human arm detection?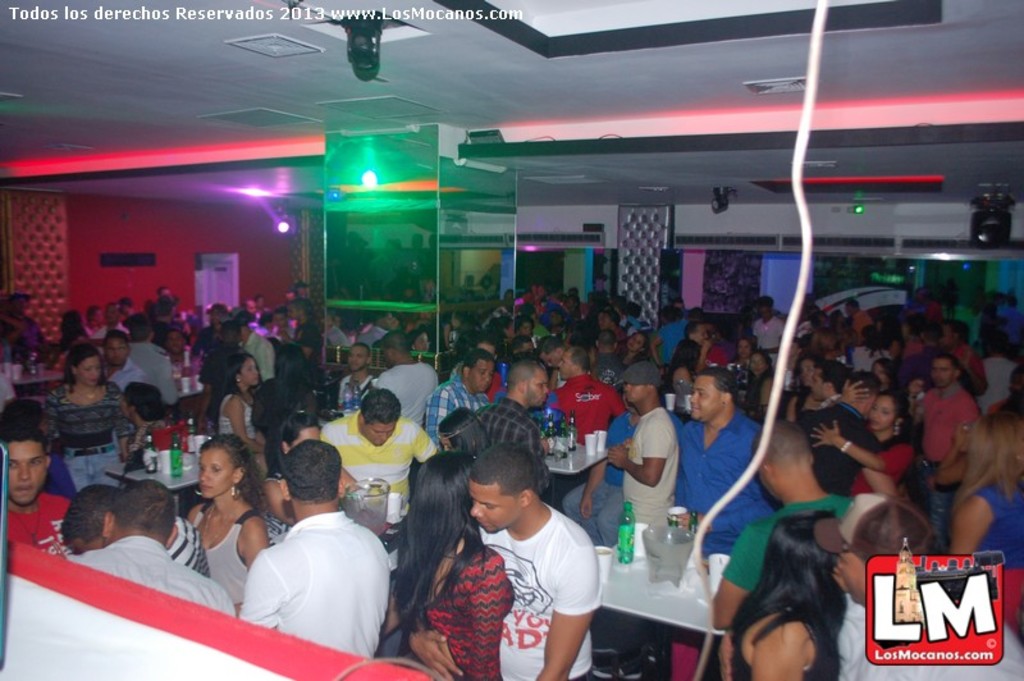
<region>236, 543, 279, 632</region>
